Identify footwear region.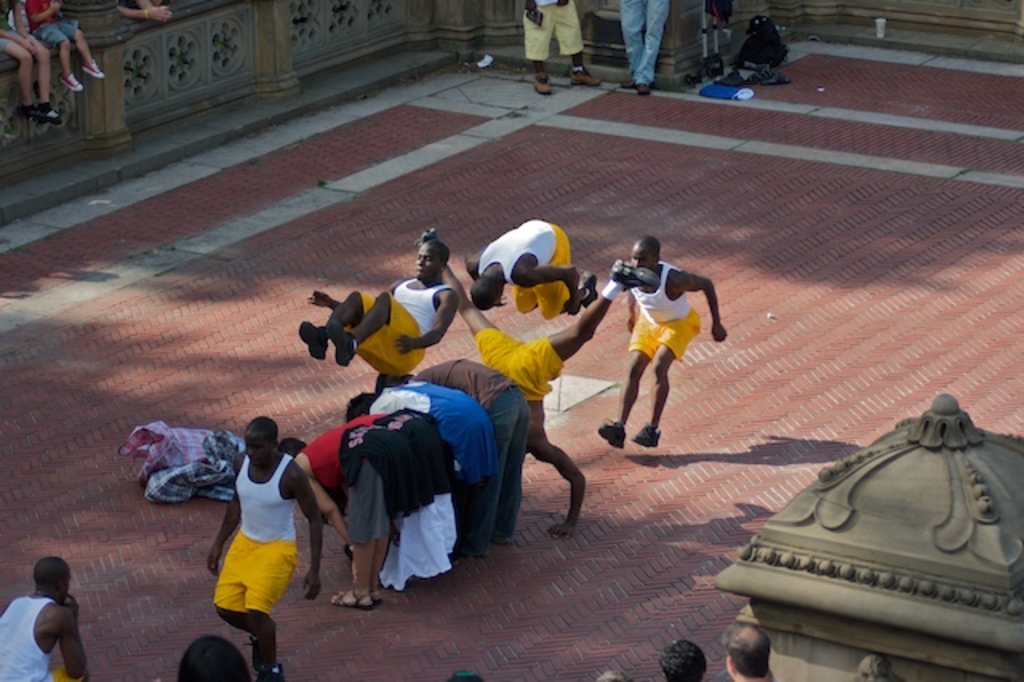
Region: [x1=259, y1=666, x2=285, y2=680].
